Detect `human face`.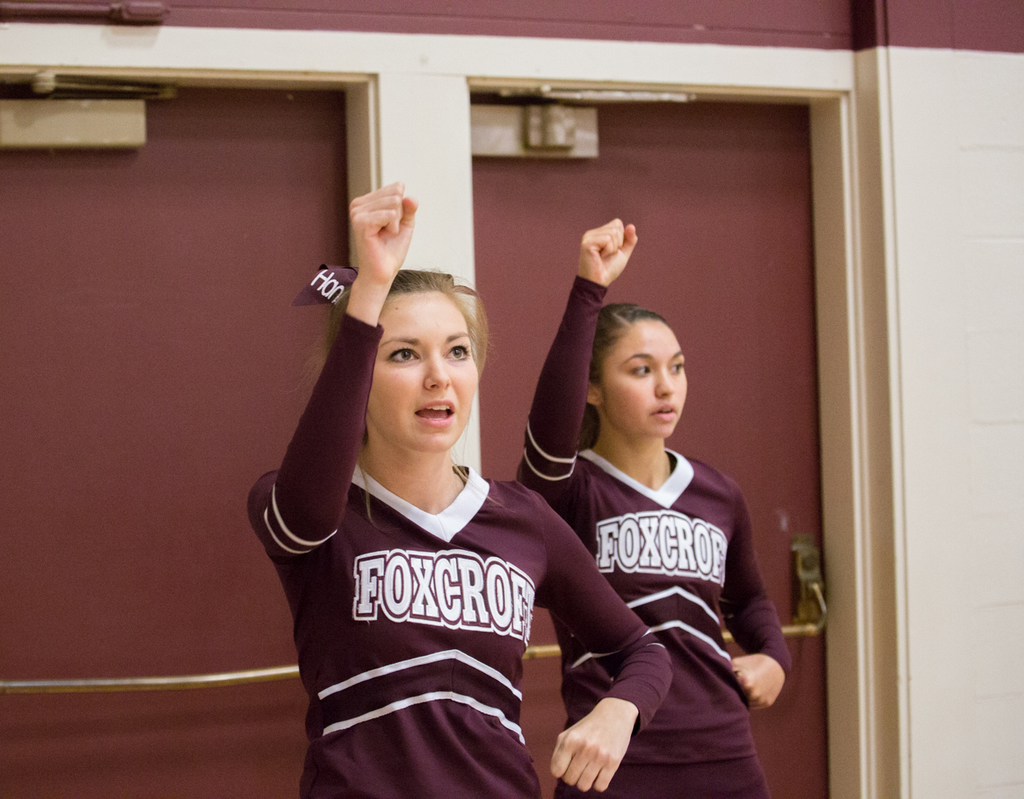
Detected at <bbox>365, 291, 481, 452</bbox>.
